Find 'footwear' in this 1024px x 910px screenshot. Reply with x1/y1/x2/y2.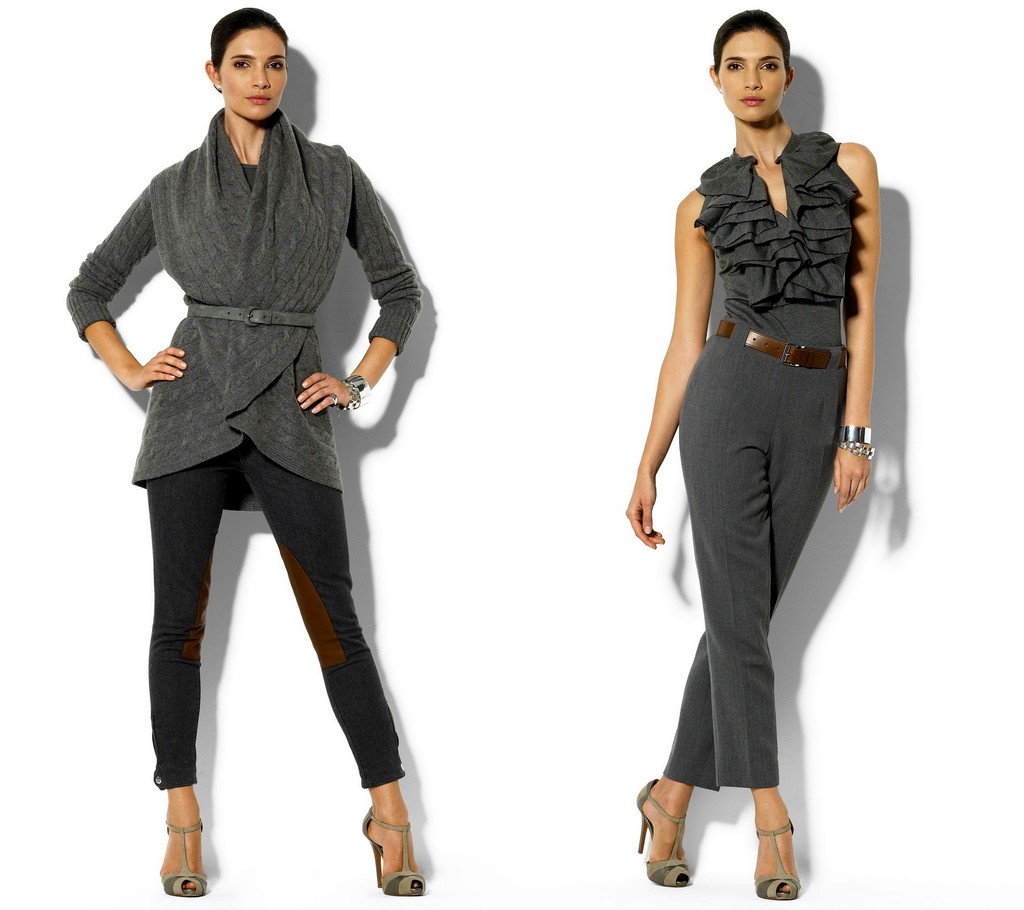
634/774/685/887.
